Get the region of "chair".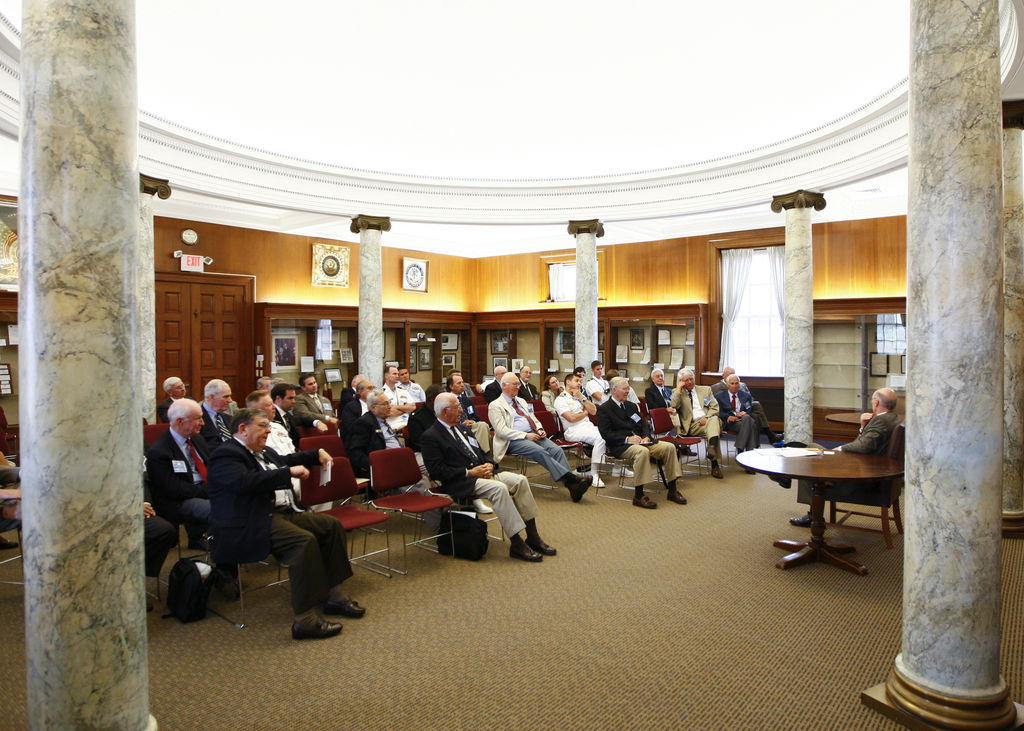
<region>400, 430, 438, 500</region>.
